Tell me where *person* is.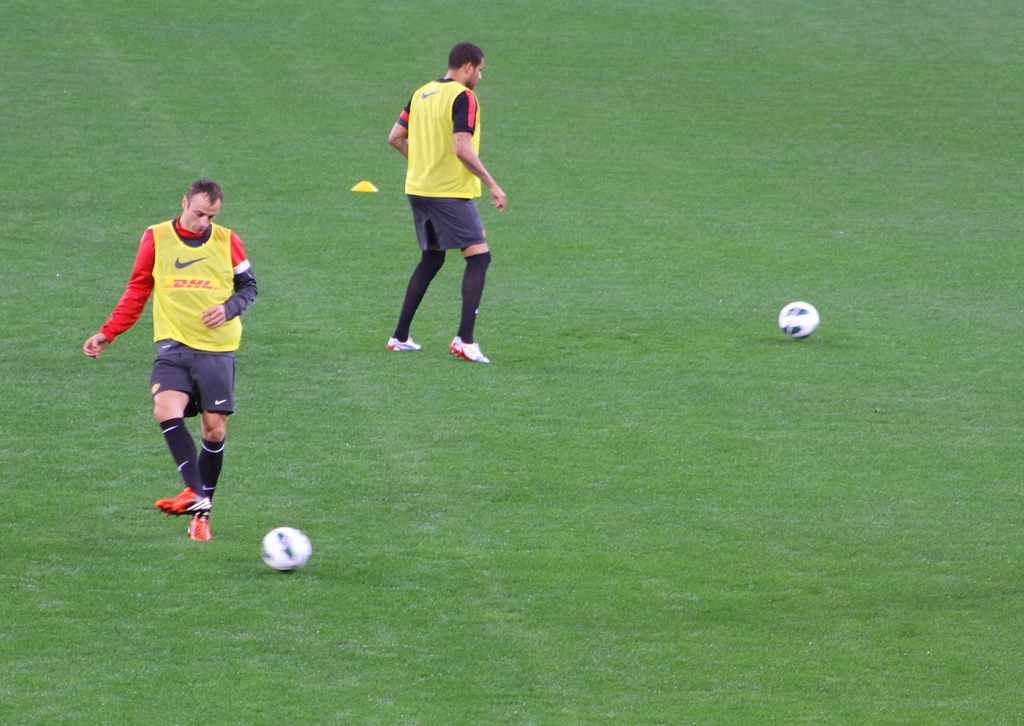
*person* is at l=389, t=39, r=504, b=367.
